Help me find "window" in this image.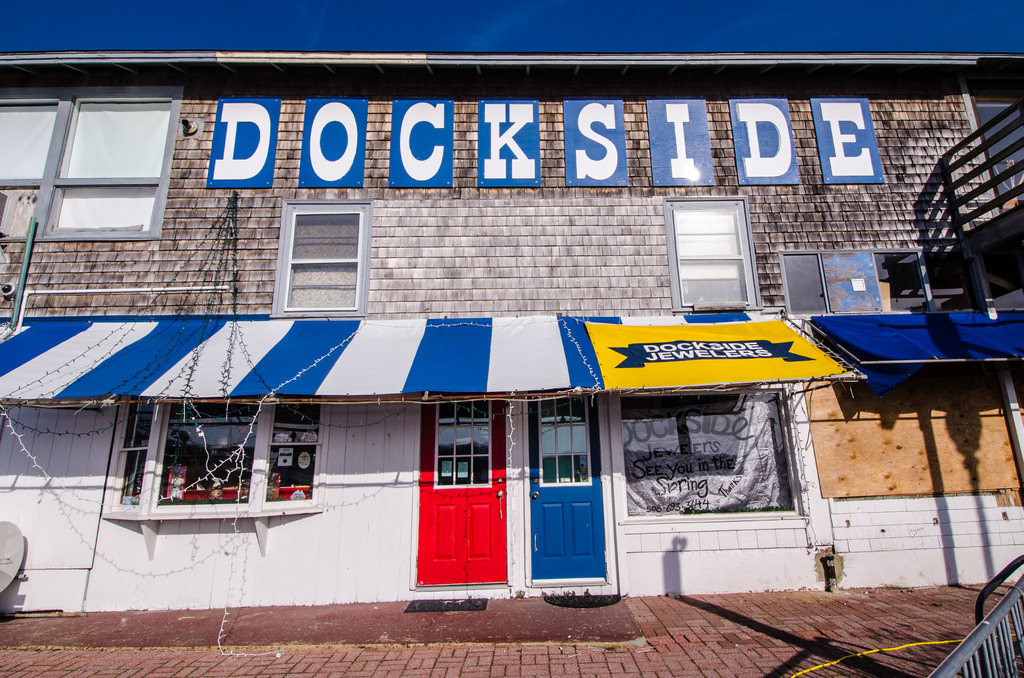
Found it: 803:366:1023:505.
